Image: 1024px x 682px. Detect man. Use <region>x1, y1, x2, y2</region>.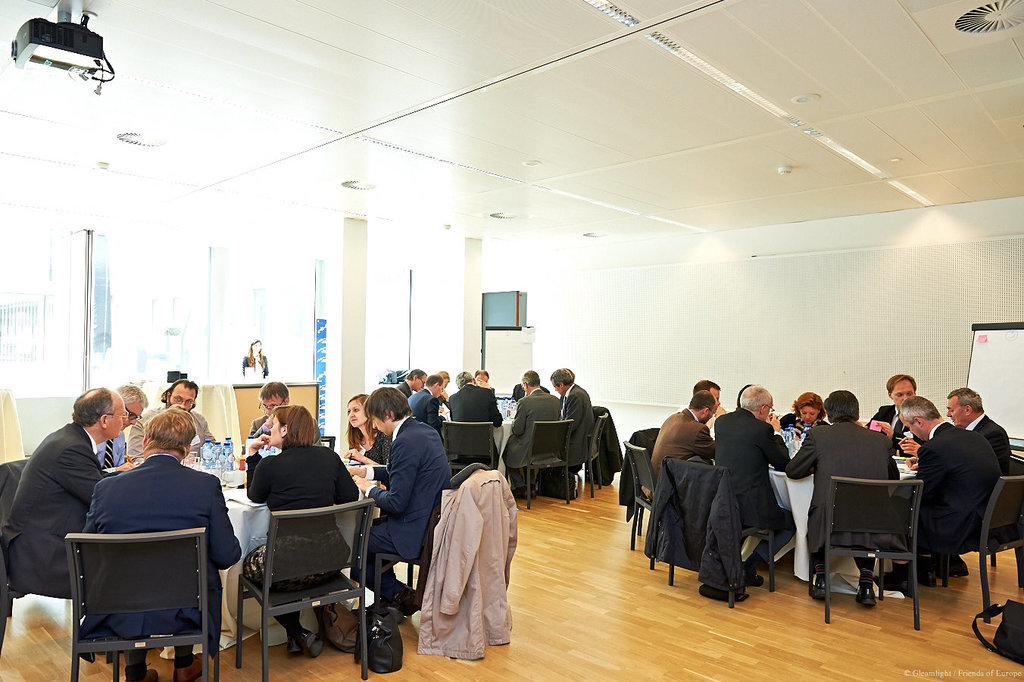
<region>10, 387, 121, 613</region>.
